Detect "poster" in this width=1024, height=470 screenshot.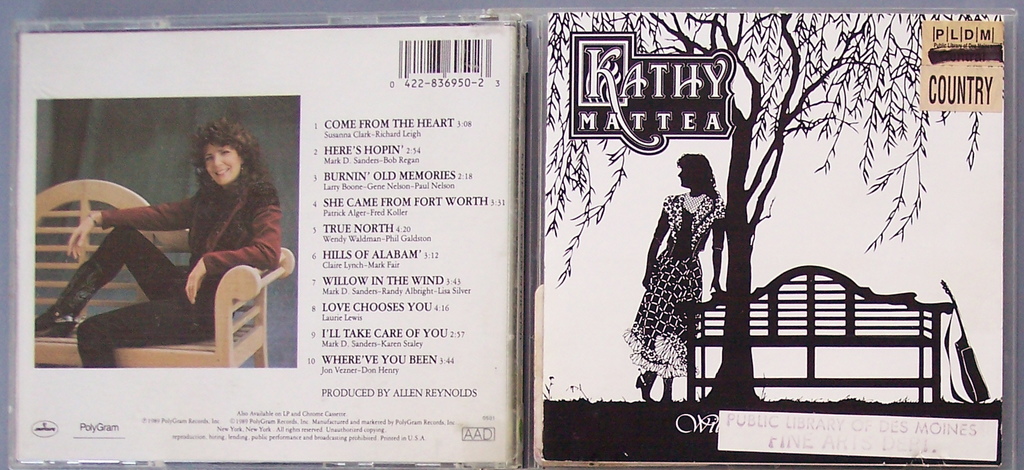
Detection: x1=13, y1=24, x2=514, y2=460.
